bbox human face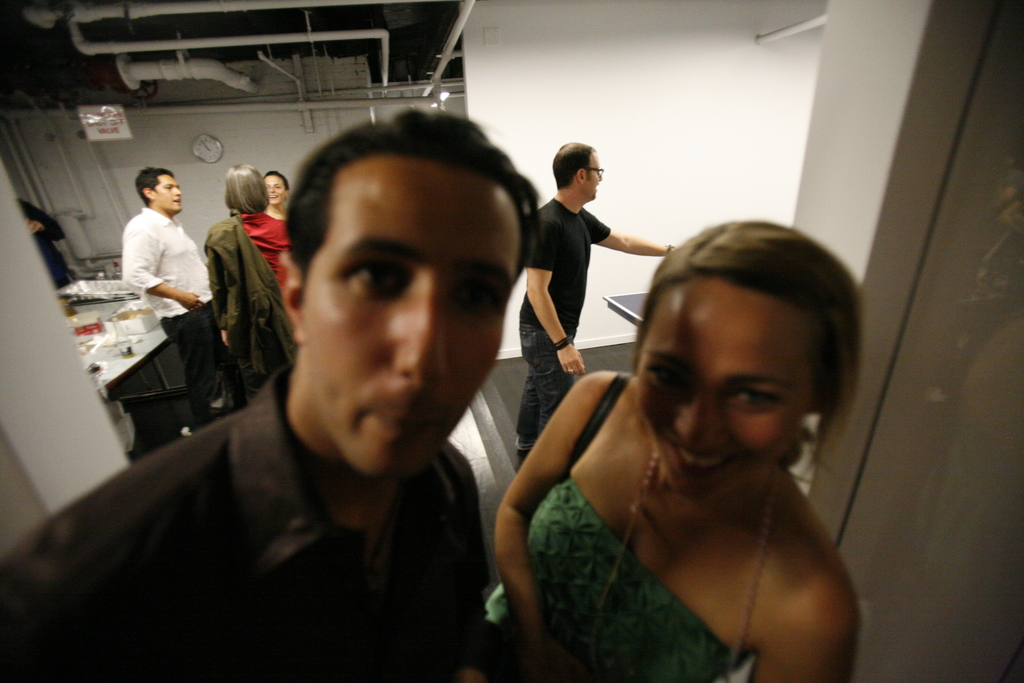
[left=635, top=294, right=816, bottom=499]
